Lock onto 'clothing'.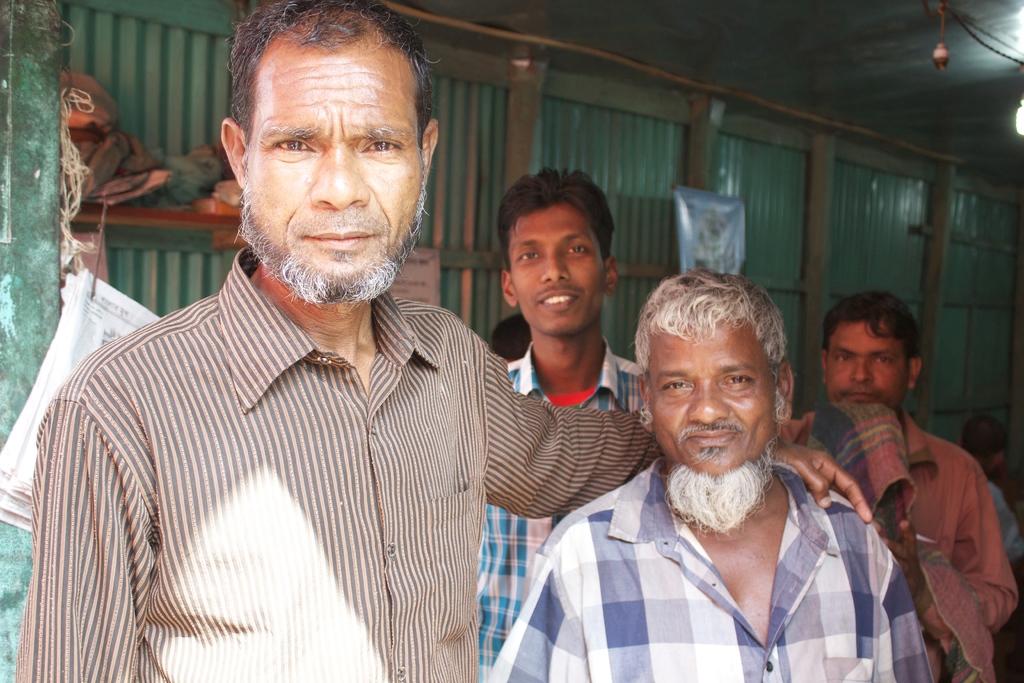
Locked: (477,331,648,682).
